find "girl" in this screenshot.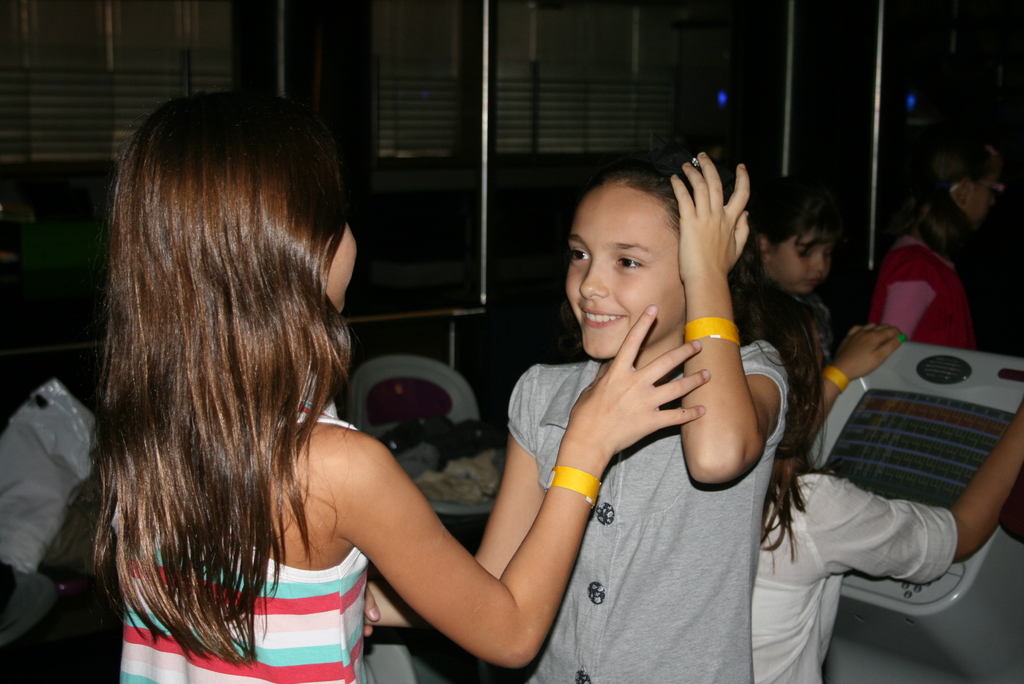
The bounding box for "girl" is crop(365, 152, 788, 683).
